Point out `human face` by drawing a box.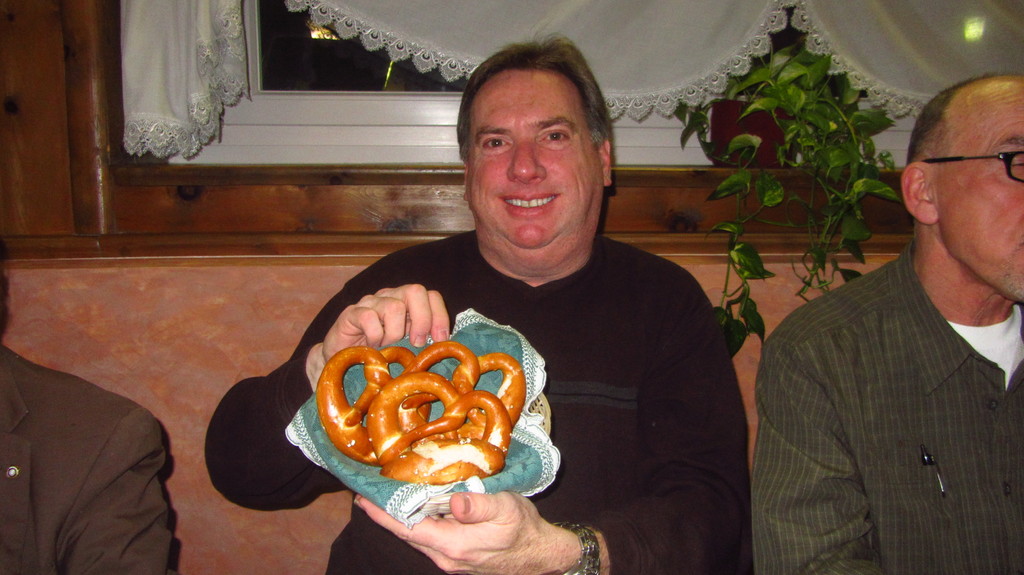
locate(468, 75, 599, 258).
